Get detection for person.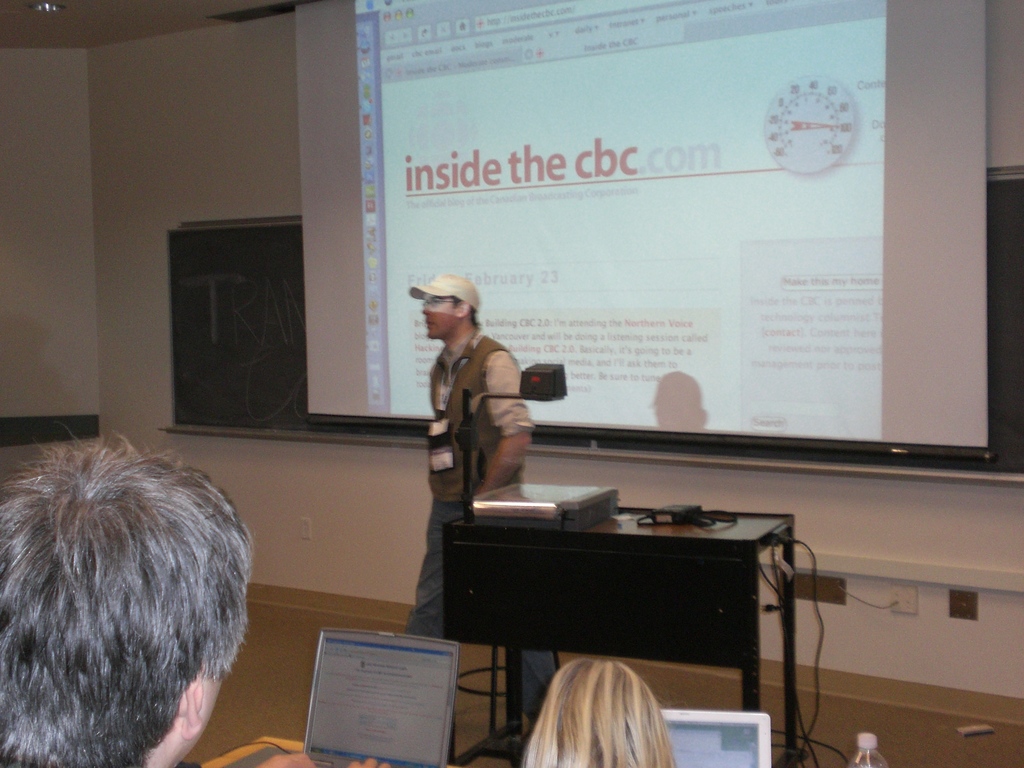
Detection: <box>0,431,253,767</box>.
